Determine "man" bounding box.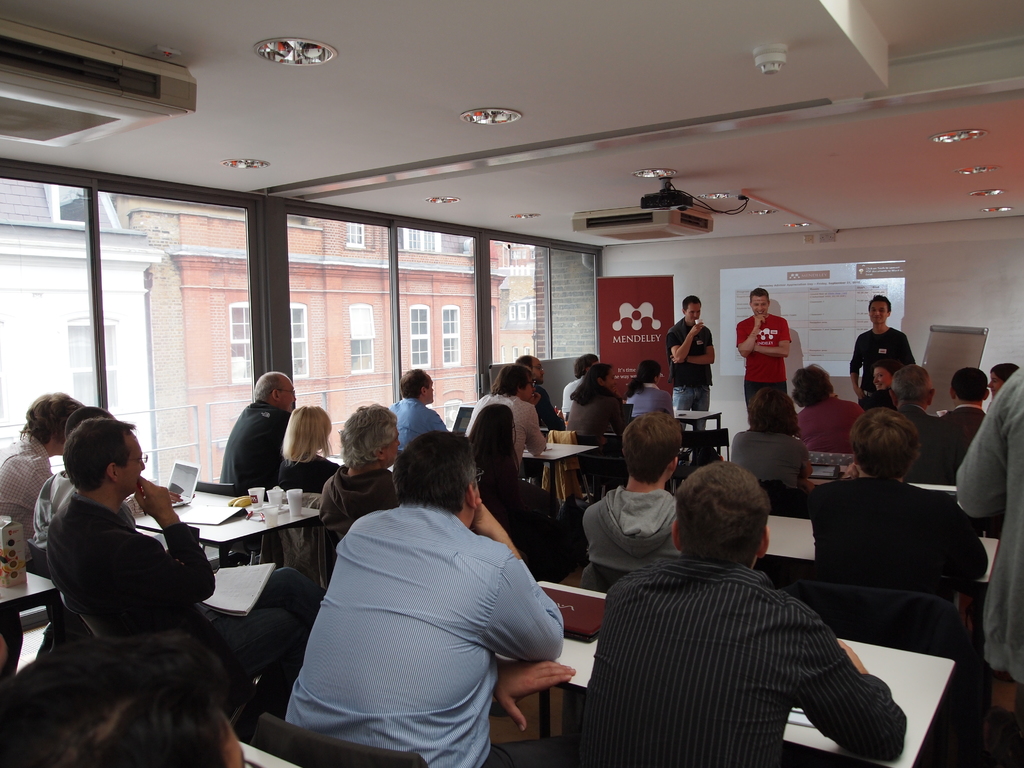
Determined: 813, 406, 989, 663.
